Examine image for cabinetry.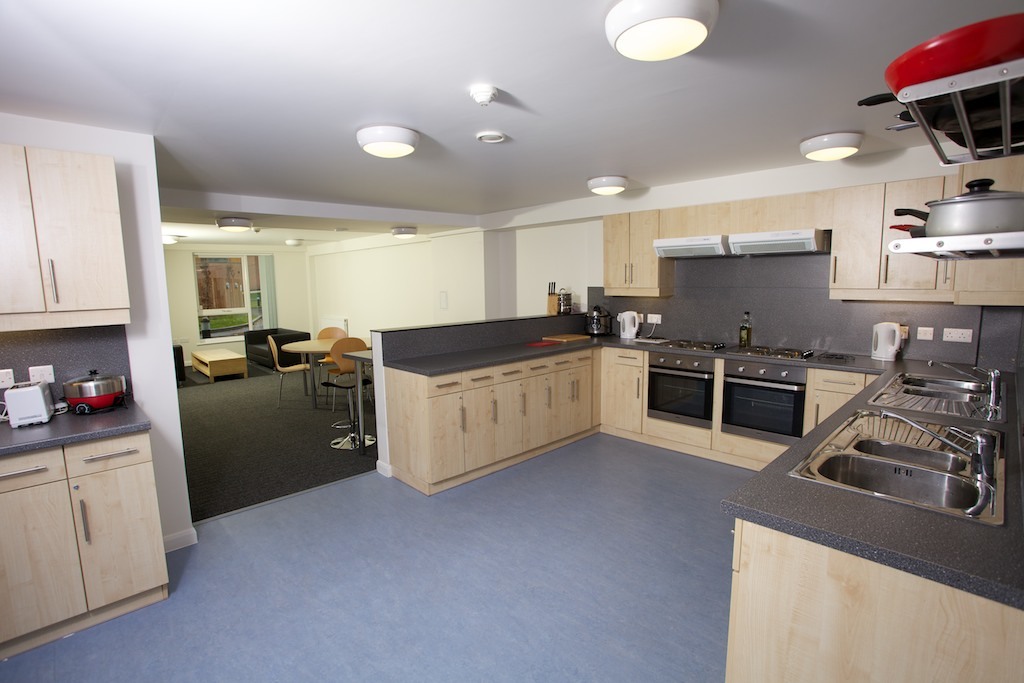
Examination result: bbox=[0, 369, 166, 666].
